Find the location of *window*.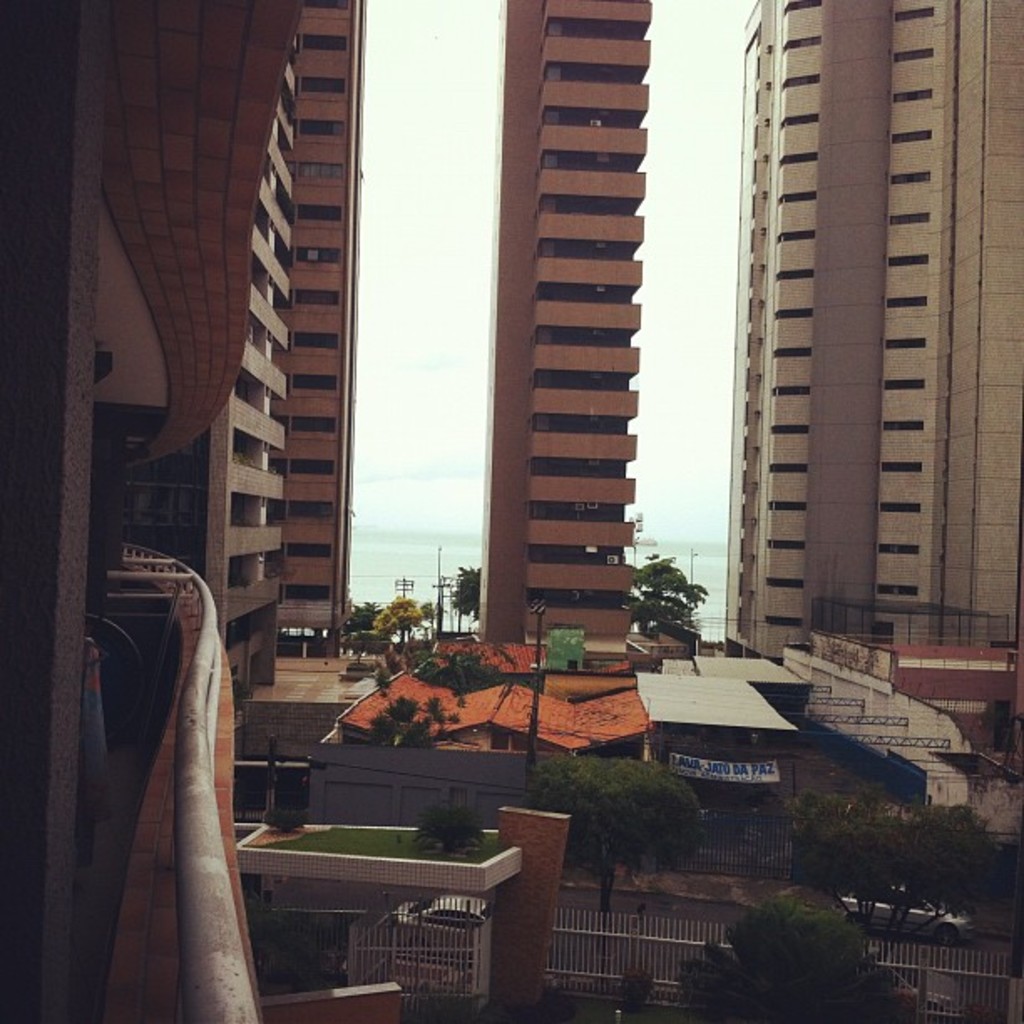
Location: (x1=888, y1=129, x2=935, y2=146).
